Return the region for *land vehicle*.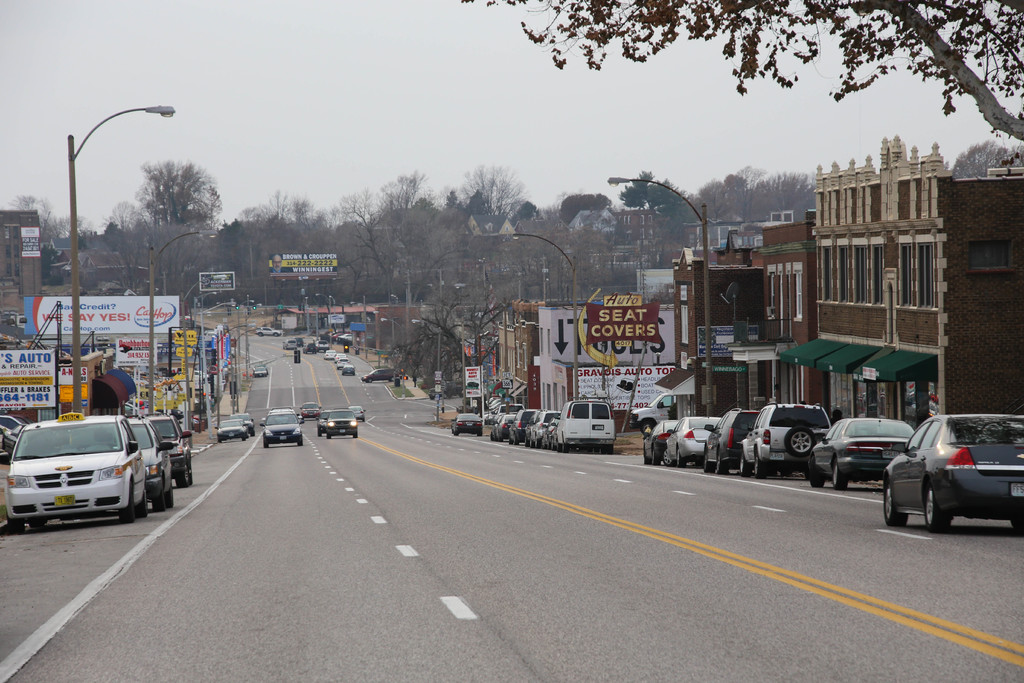
(628,390,675,436).
